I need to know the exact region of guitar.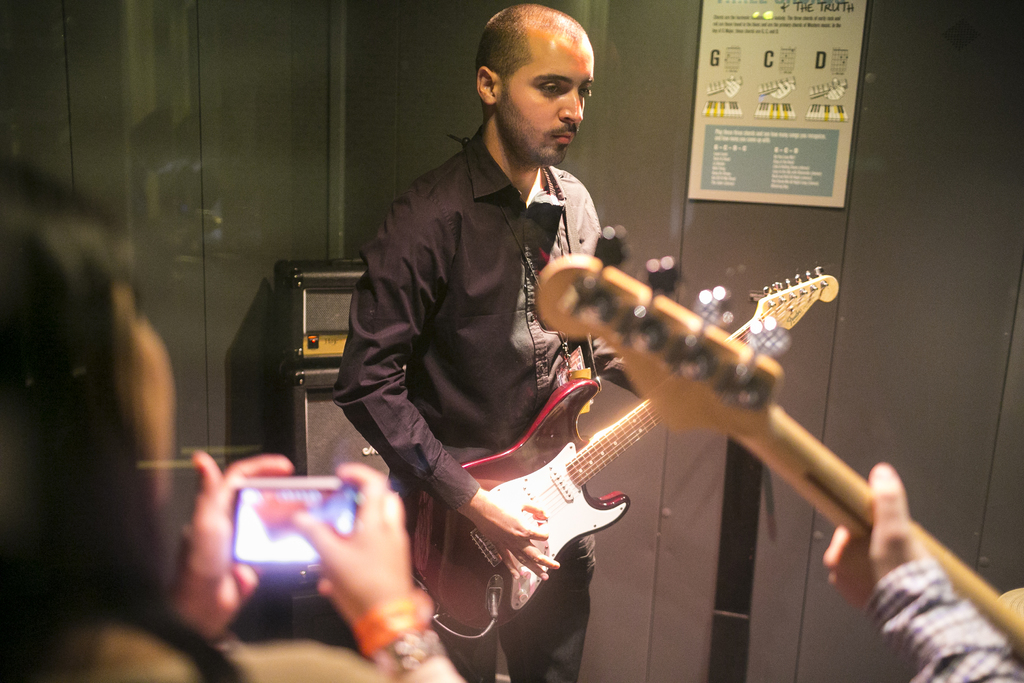
Region: <bbox>519, 220, 1023, 666</bbox>.
